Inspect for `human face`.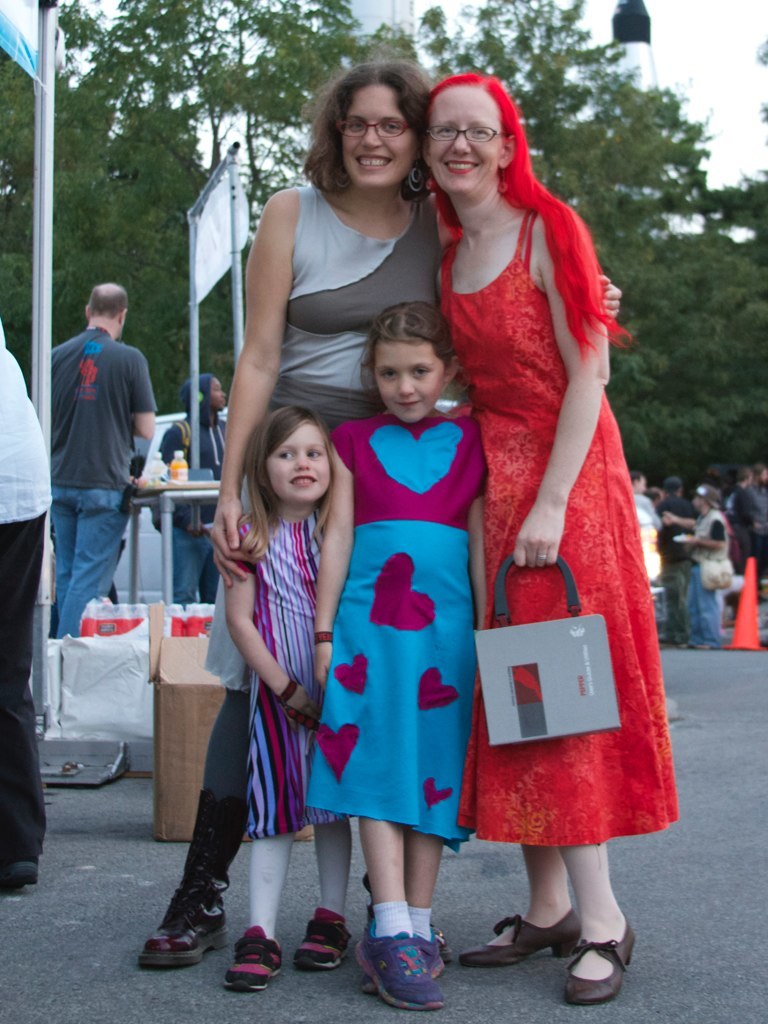
Inspection: (264, 423, 330, 501).
